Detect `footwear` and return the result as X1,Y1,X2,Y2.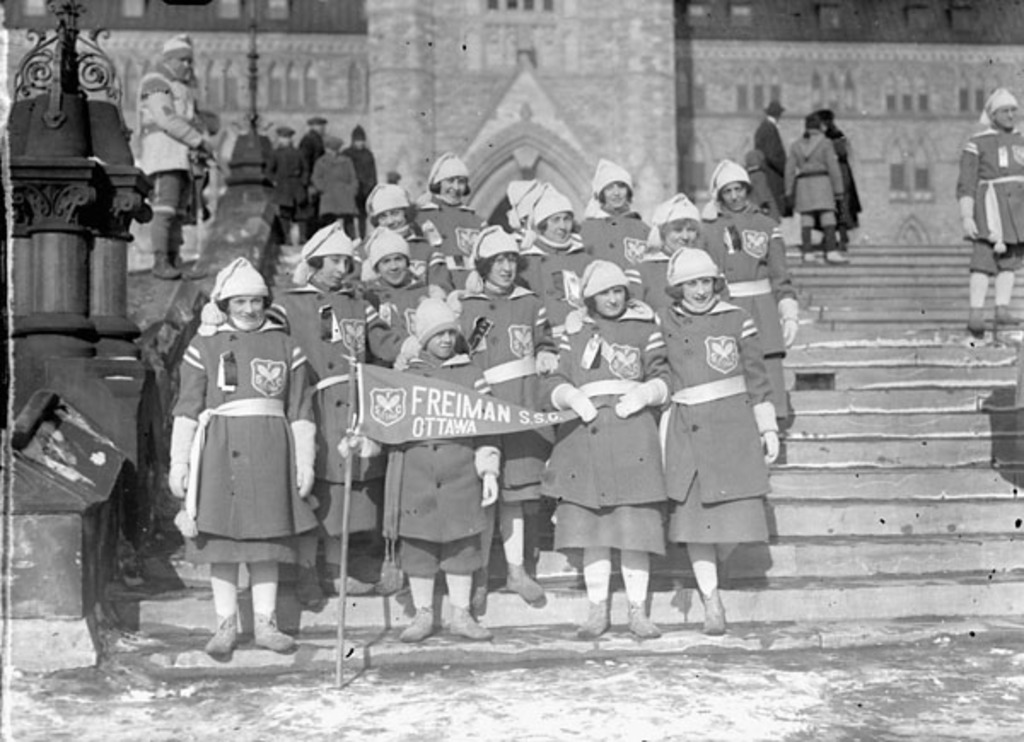
823,247,847,268.
